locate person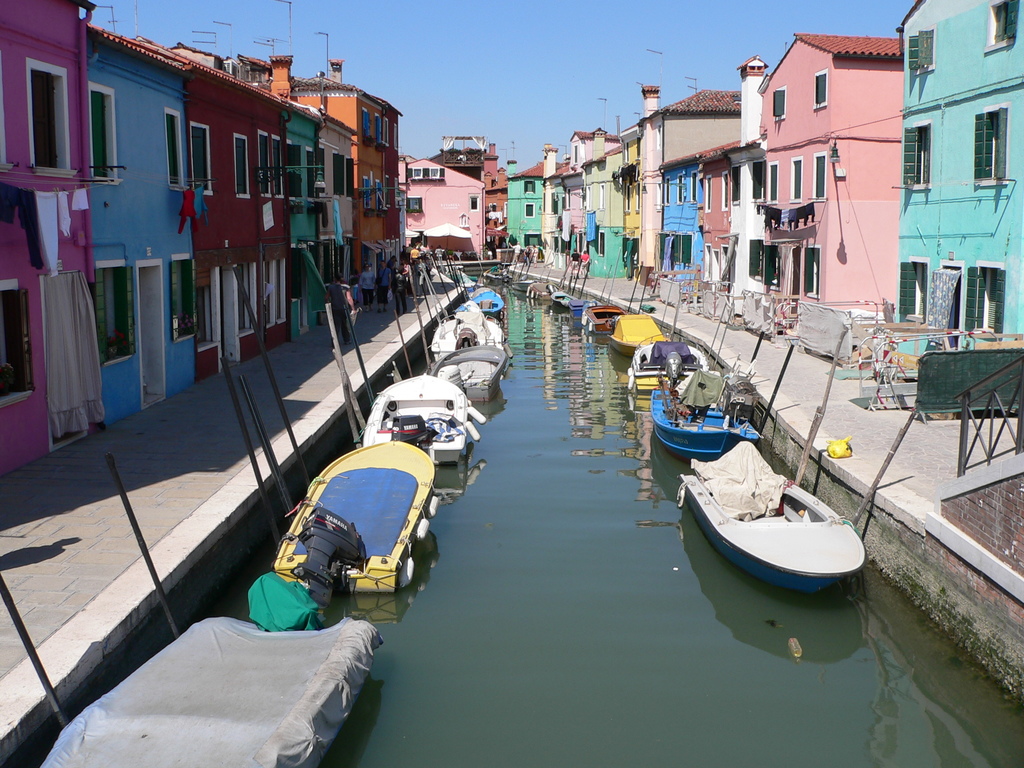
(390, 262, 410, 308)
